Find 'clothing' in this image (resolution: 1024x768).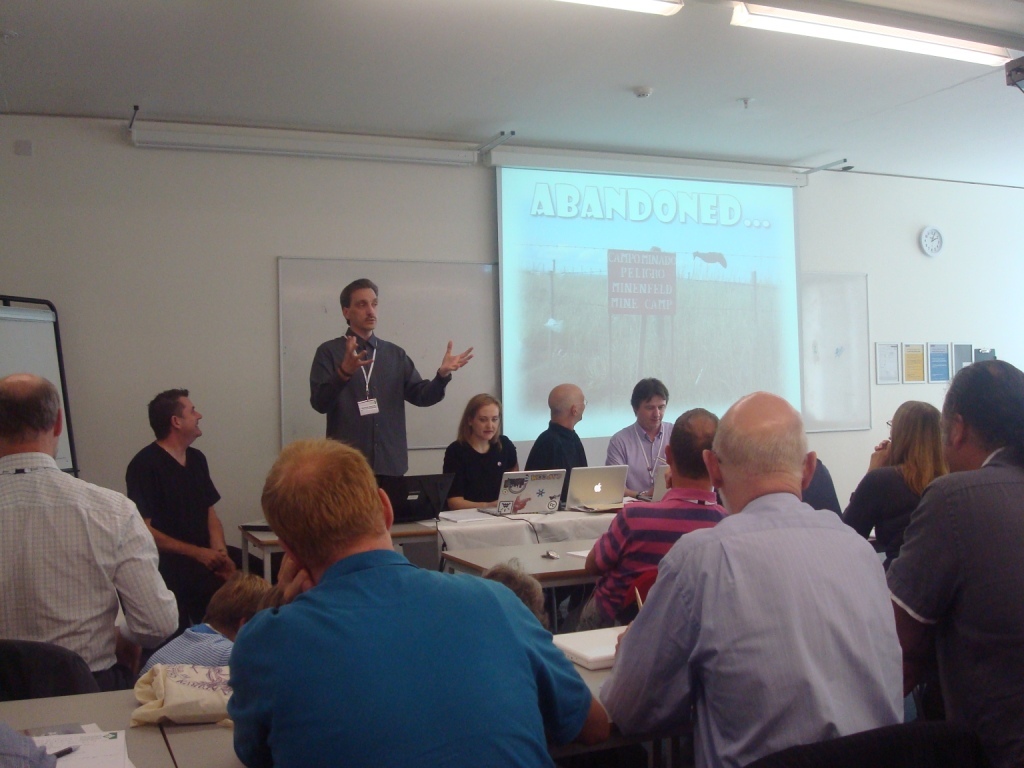
Rect(447, 429, 517, 502).
